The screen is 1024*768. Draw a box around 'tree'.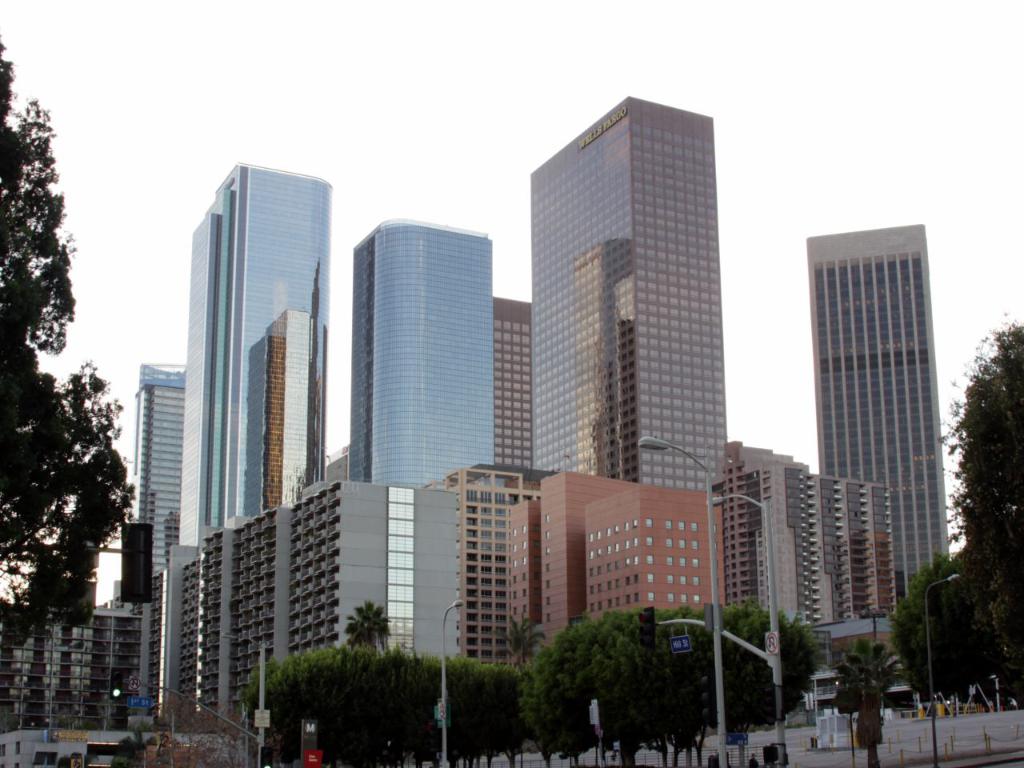
detection(482, 610, 550, 676).
